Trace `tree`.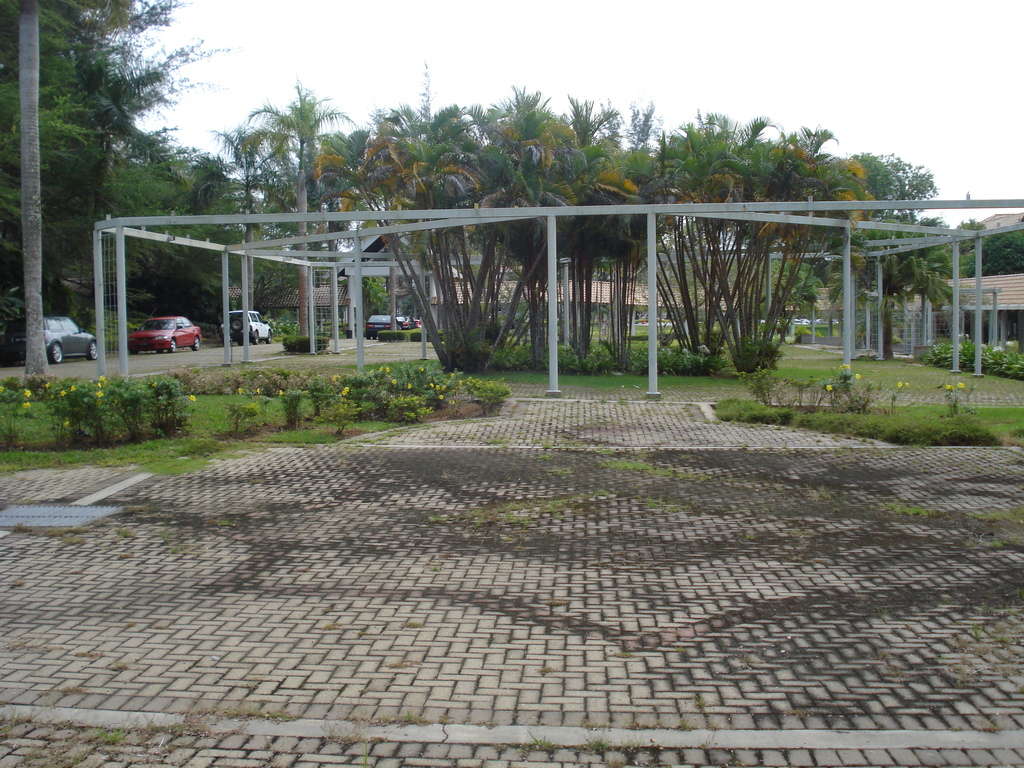
Traced to pyautogui.locateOnScreen(314, 101, 559, 372).
